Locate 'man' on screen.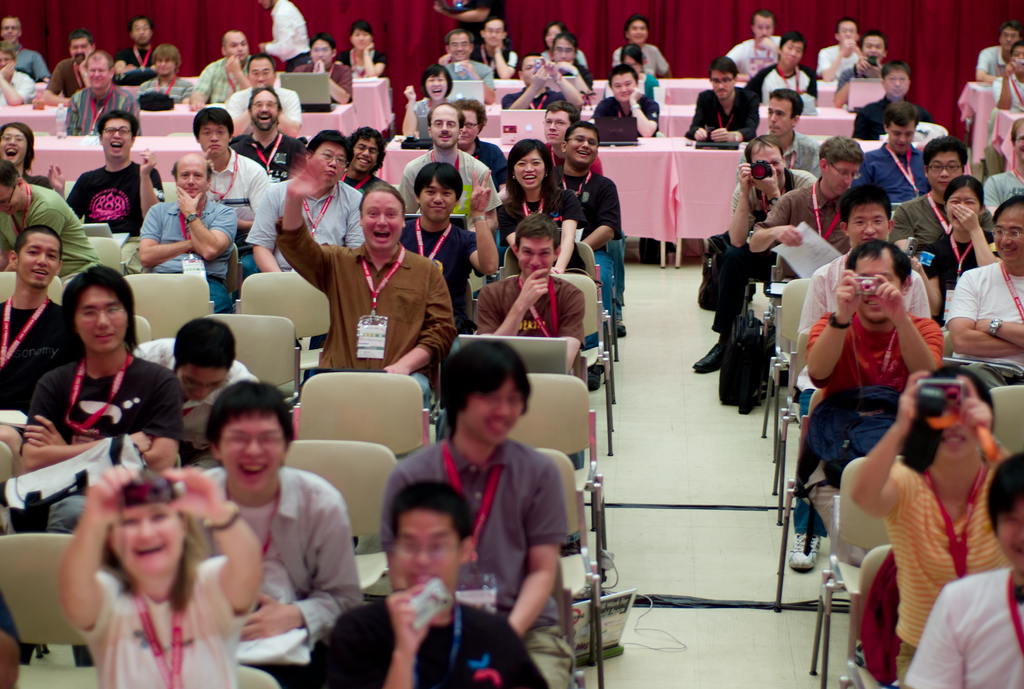
On screen at left=136, top=42, right=193, bottom=108.
